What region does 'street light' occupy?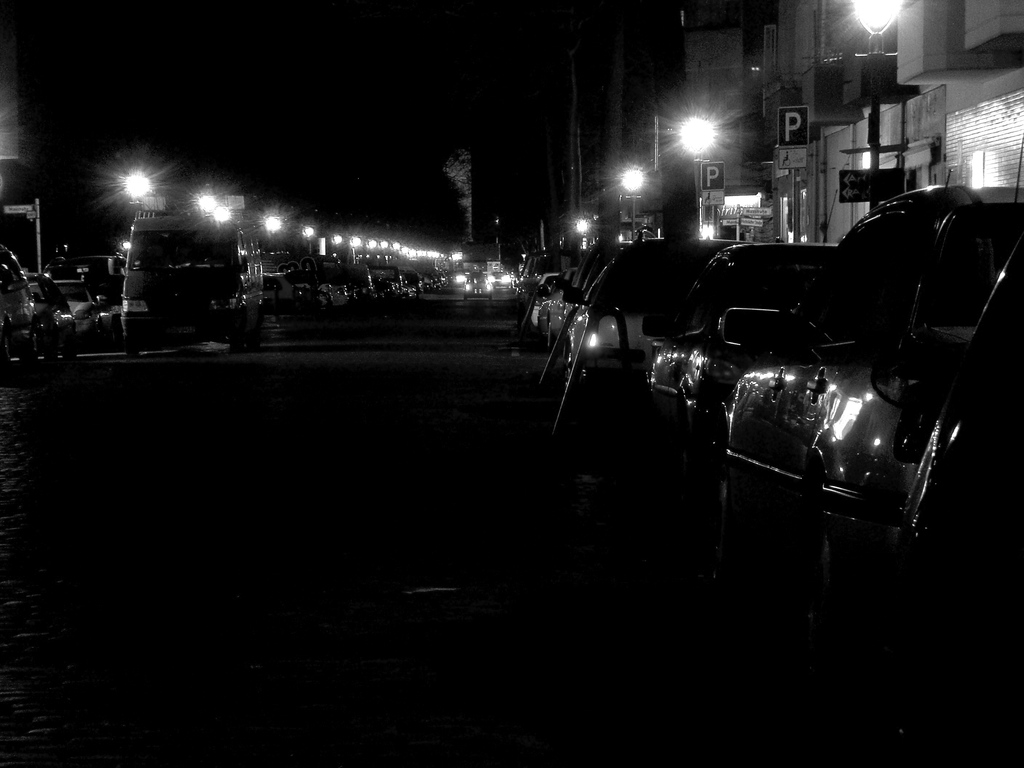
bbox=[391, 239, 451, 260].
